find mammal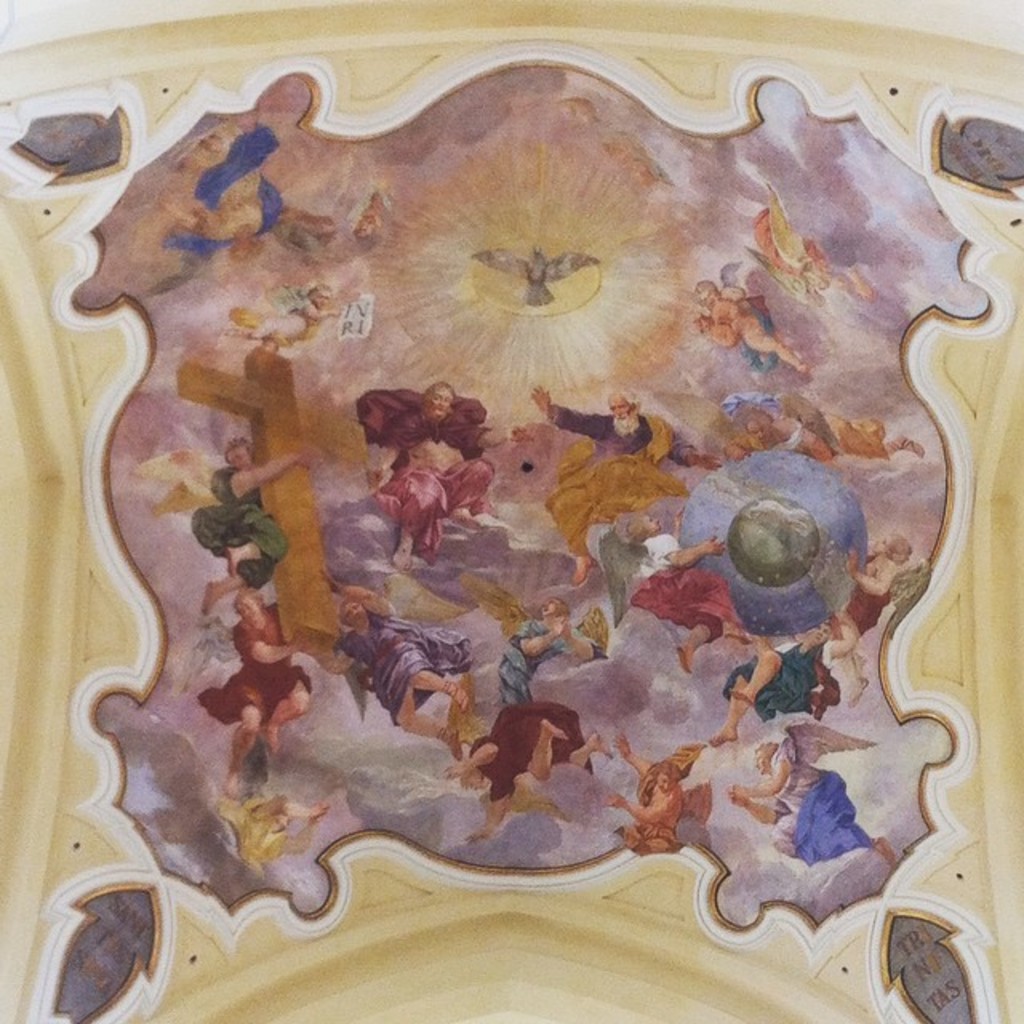
[720,392,931,462]
